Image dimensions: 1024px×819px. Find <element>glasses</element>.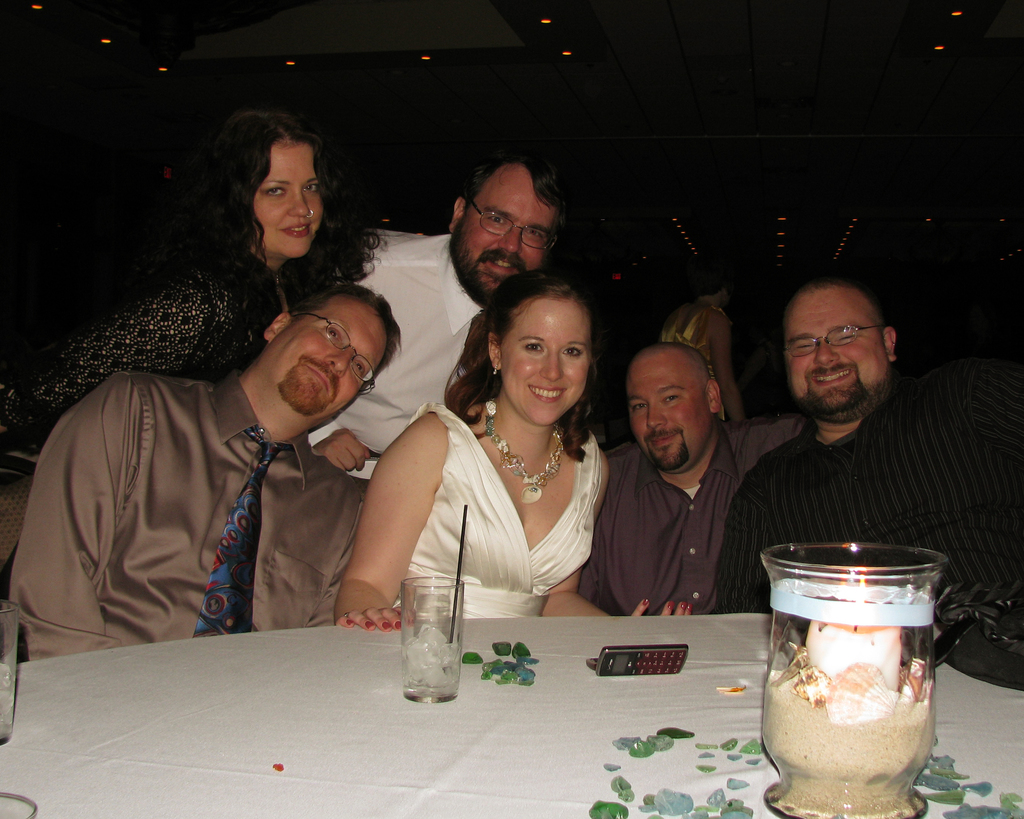
rect(293, 311, 378, 394).
